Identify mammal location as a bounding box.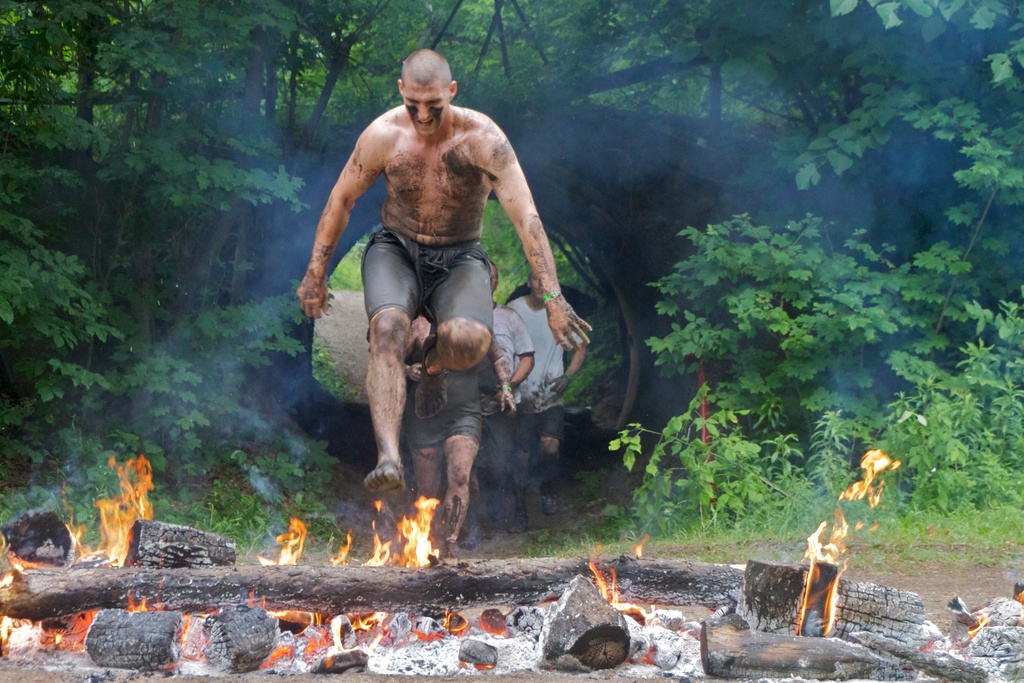
BBox(504, 271, 588, 510).
